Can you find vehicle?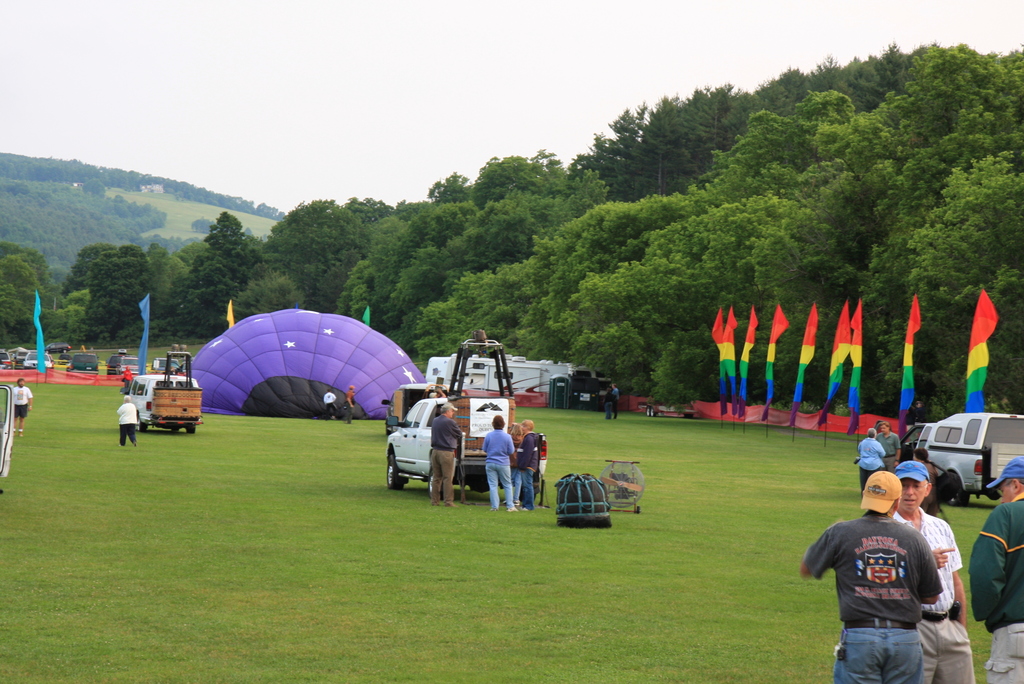
Yes, bounding box: [0, 384, 17, 481].
